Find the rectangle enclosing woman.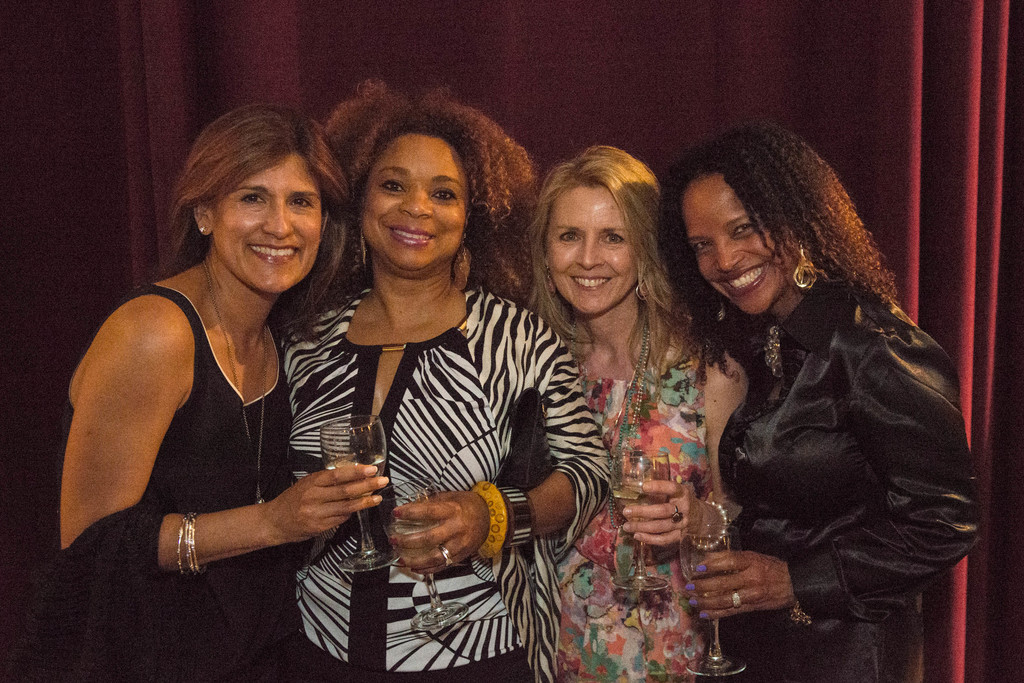
<bbox>273, 71, 612, 682</bbox>.
